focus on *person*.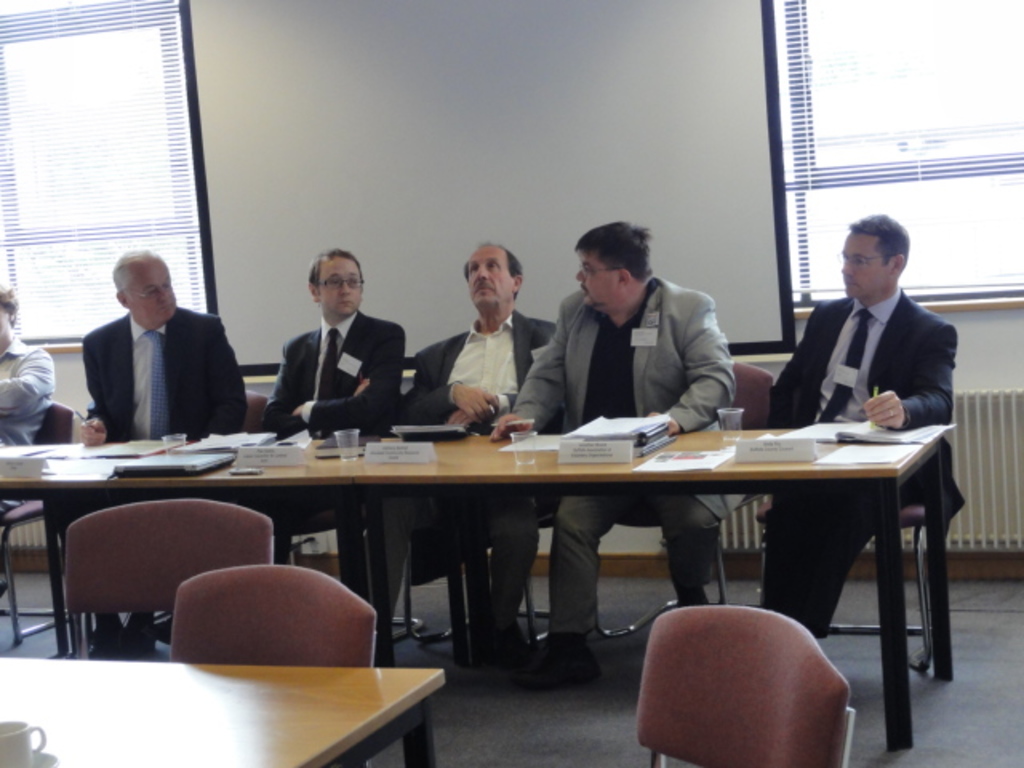
Focused at bbox=[0, 283, 58, 597].
